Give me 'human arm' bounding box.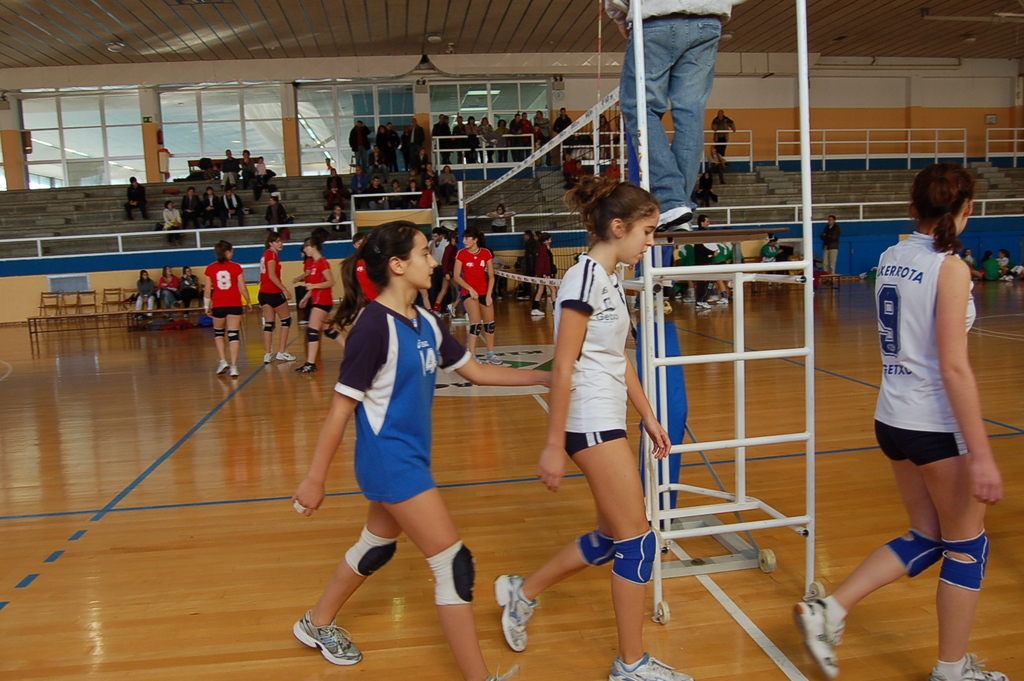
[300, 368, 357, 526].
